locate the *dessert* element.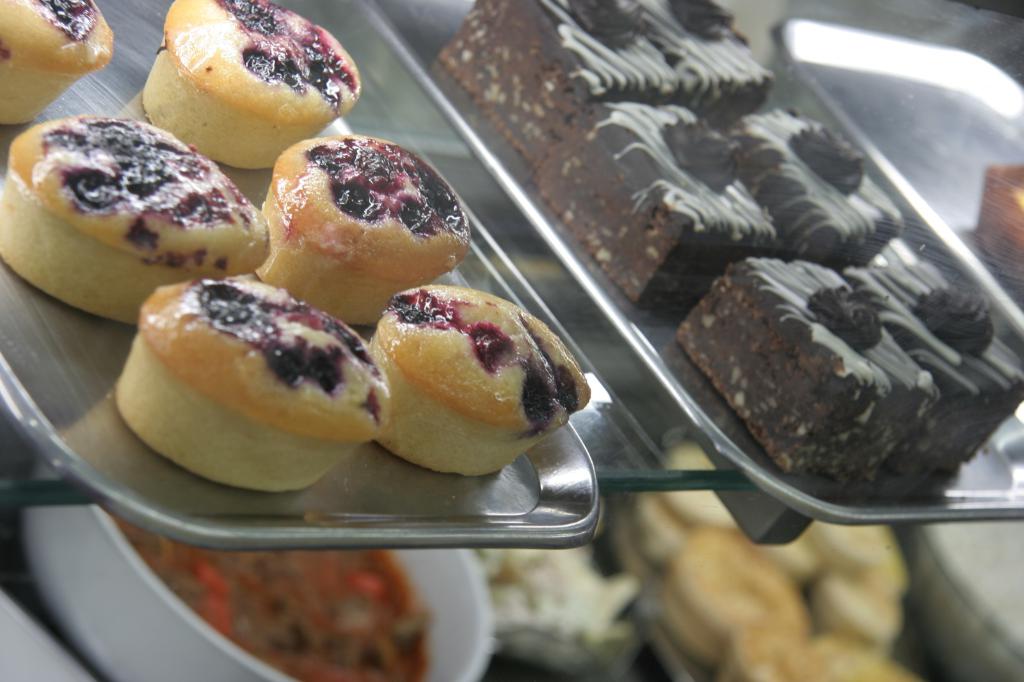
Element bbox: bbox=[248, 130, 466, 317].
